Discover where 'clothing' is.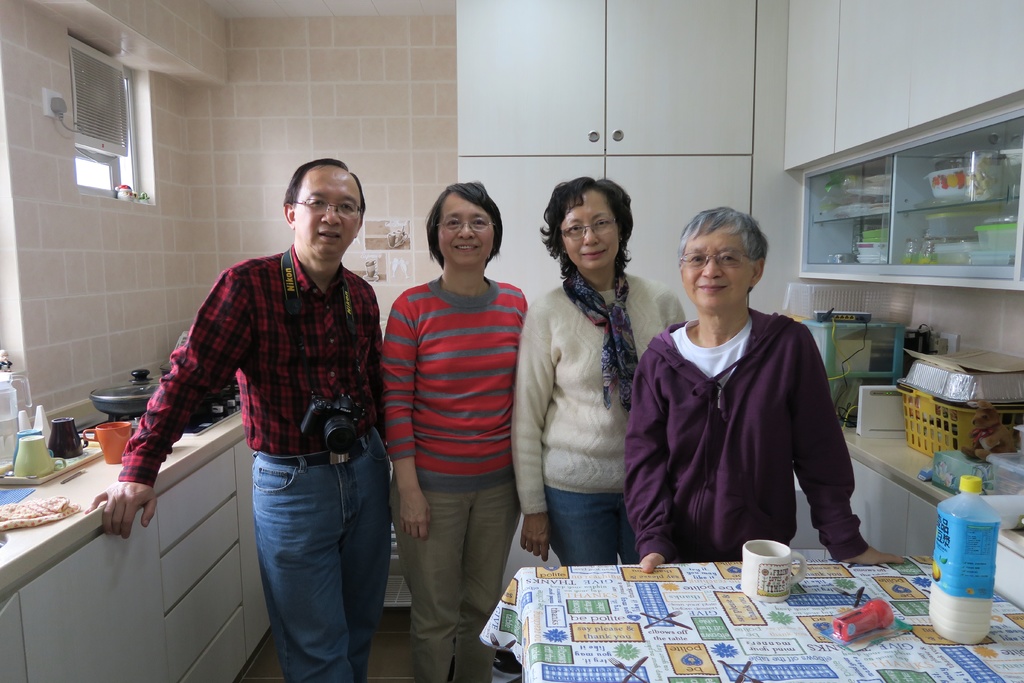
Discovered at select_region(113, 236, 385, 682).
